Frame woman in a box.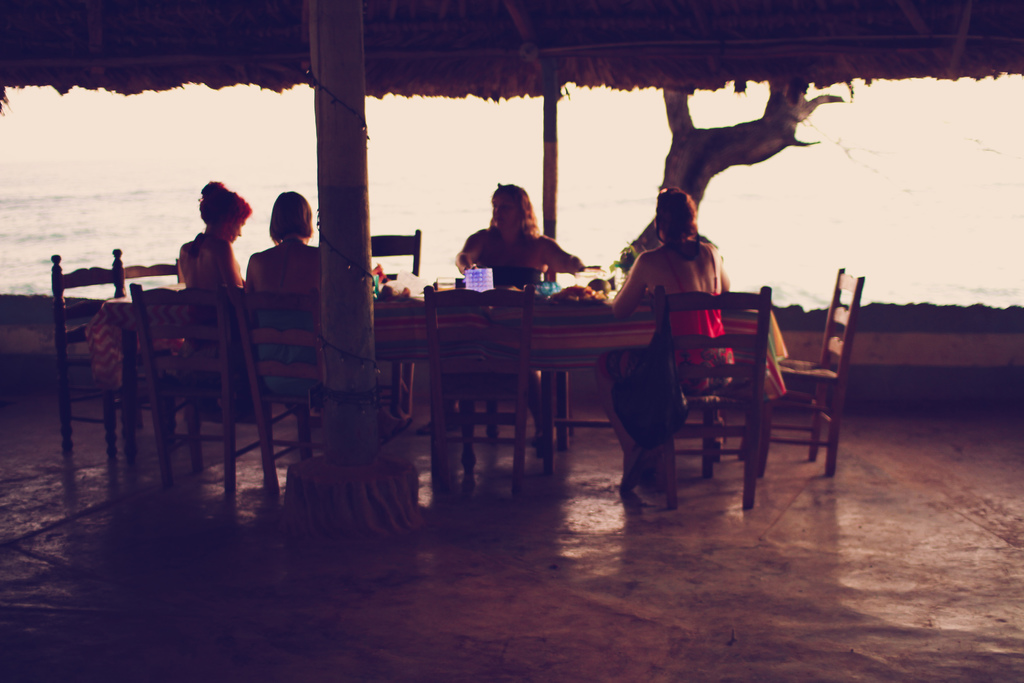
[x1=261, y1=193, x2=335, y2=431].
